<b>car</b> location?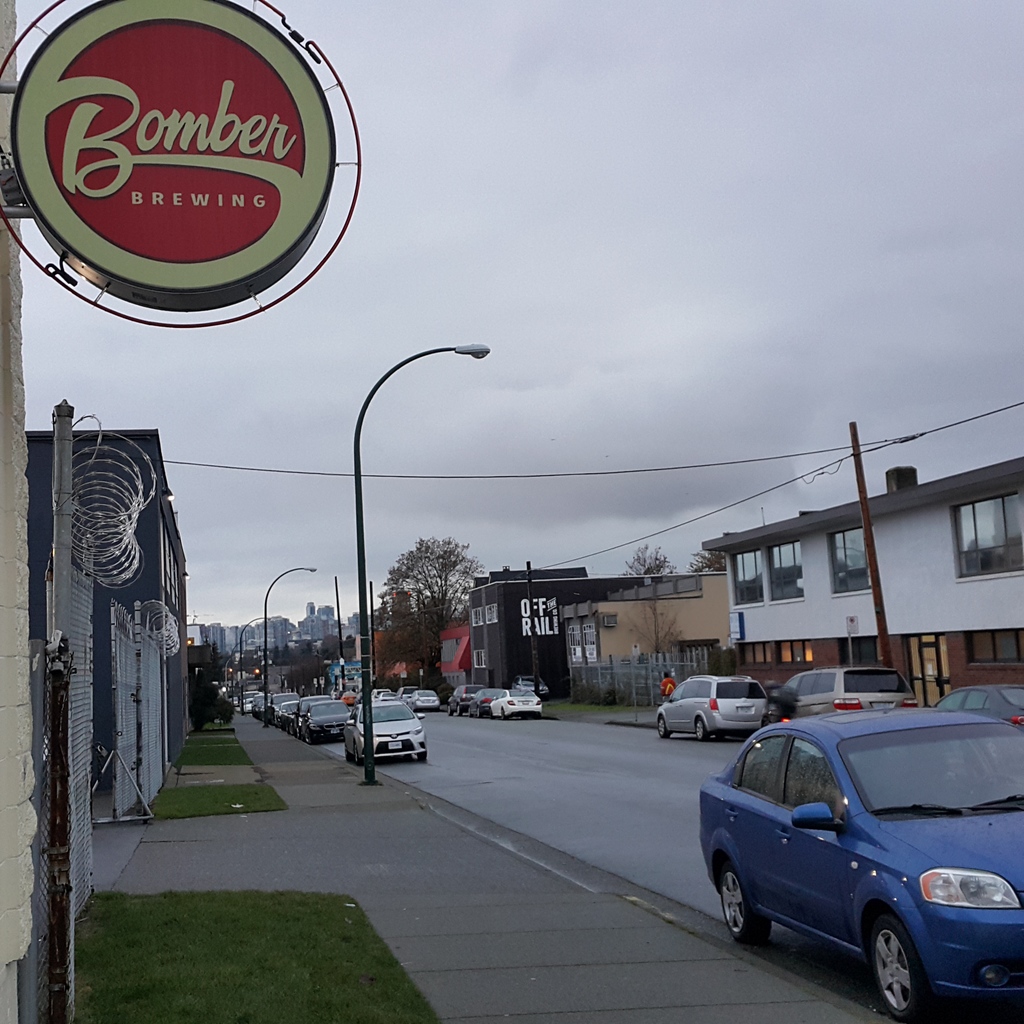
<region>696, 708, 1023, 1023</region>
